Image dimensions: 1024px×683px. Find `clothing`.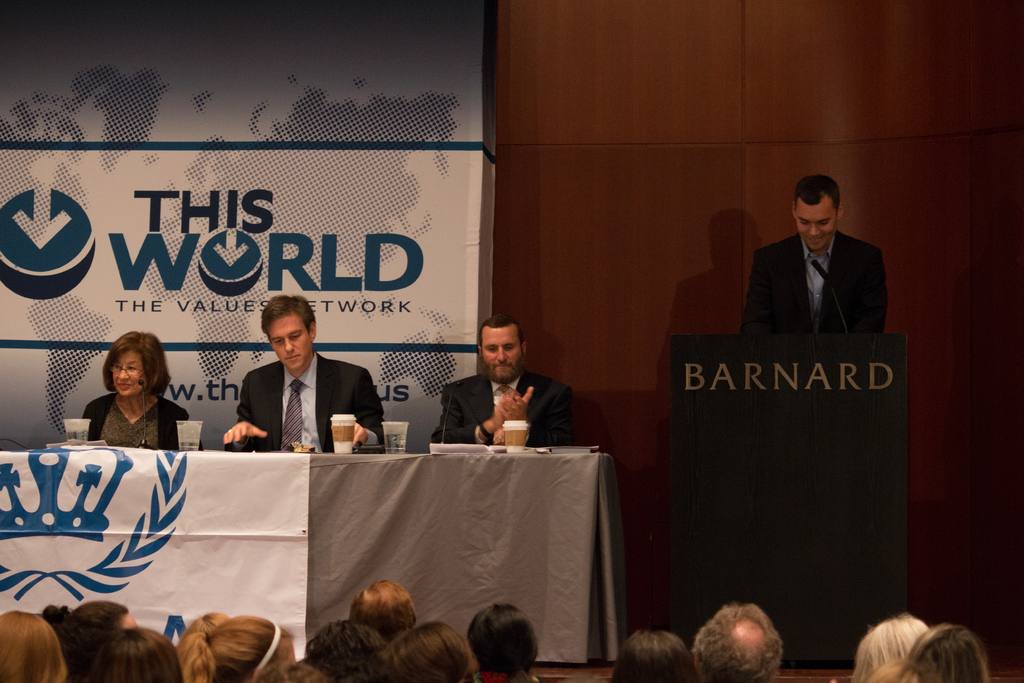
739 225 891 333.
